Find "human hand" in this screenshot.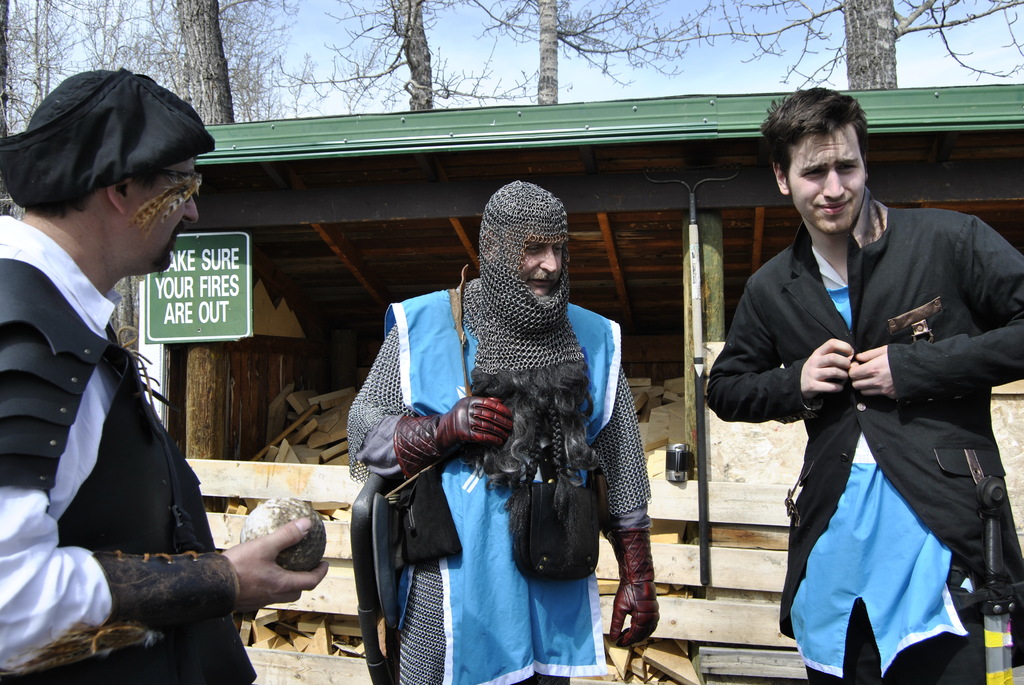
The bounding box for "human hand" is (607, 581, 660, 649).
